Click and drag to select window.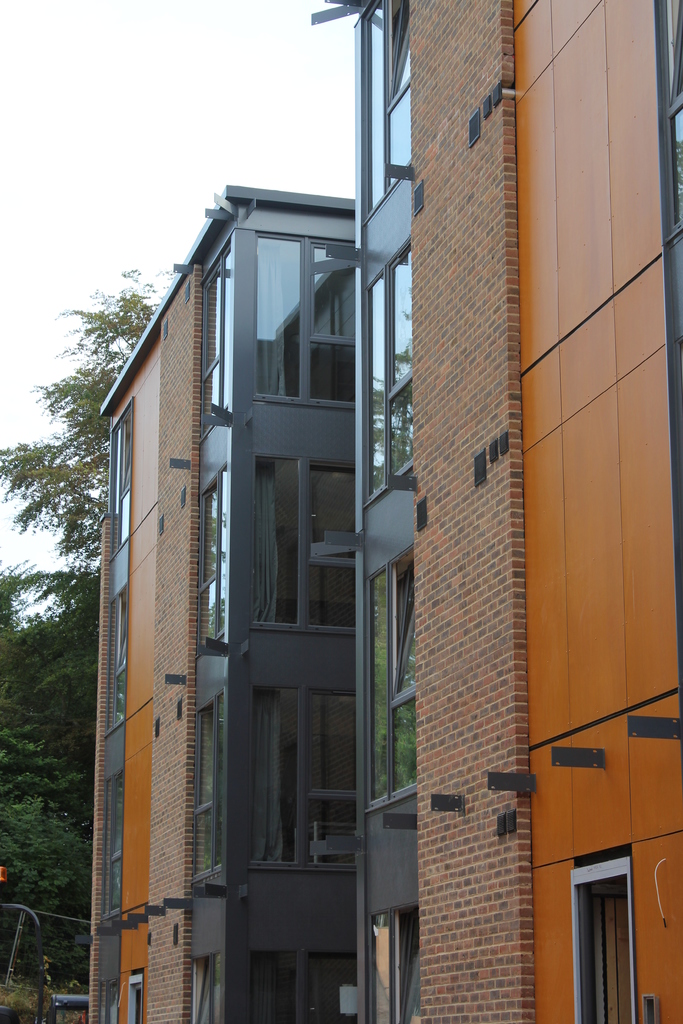
Selection: {"left": 249, "top": 449, "right": 361, "bottom": 634}.
